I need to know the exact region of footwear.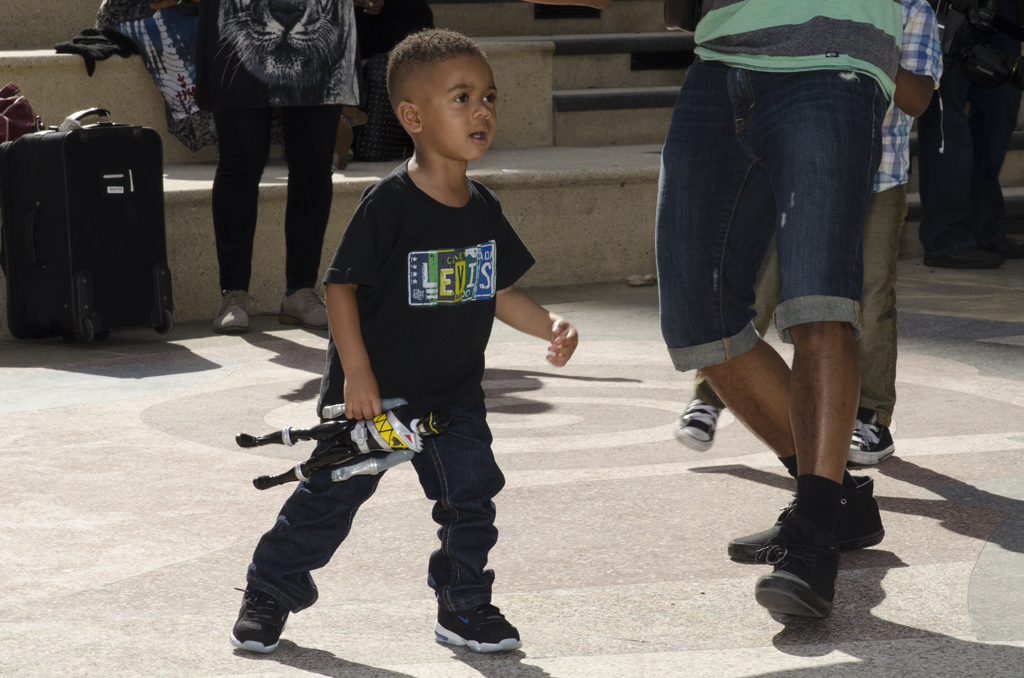
Region: region(754, 495, 842, 626).
